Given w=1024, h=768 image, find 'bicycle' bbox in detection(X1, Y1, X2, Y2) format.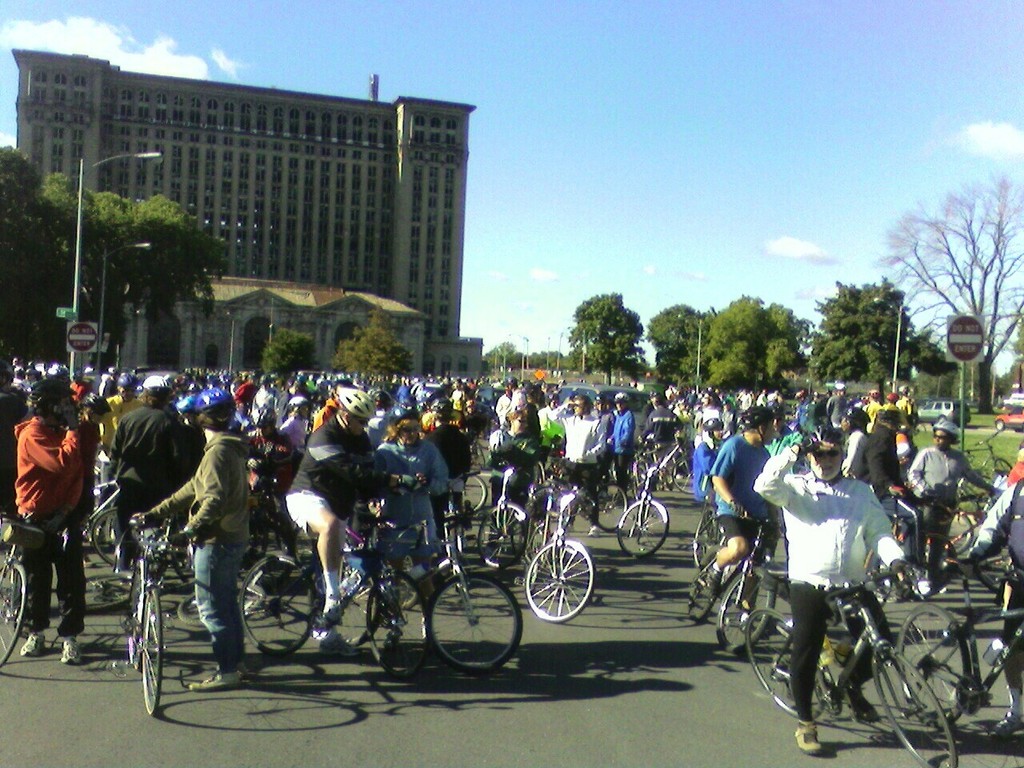
detection(618, 446, 684, 558).
